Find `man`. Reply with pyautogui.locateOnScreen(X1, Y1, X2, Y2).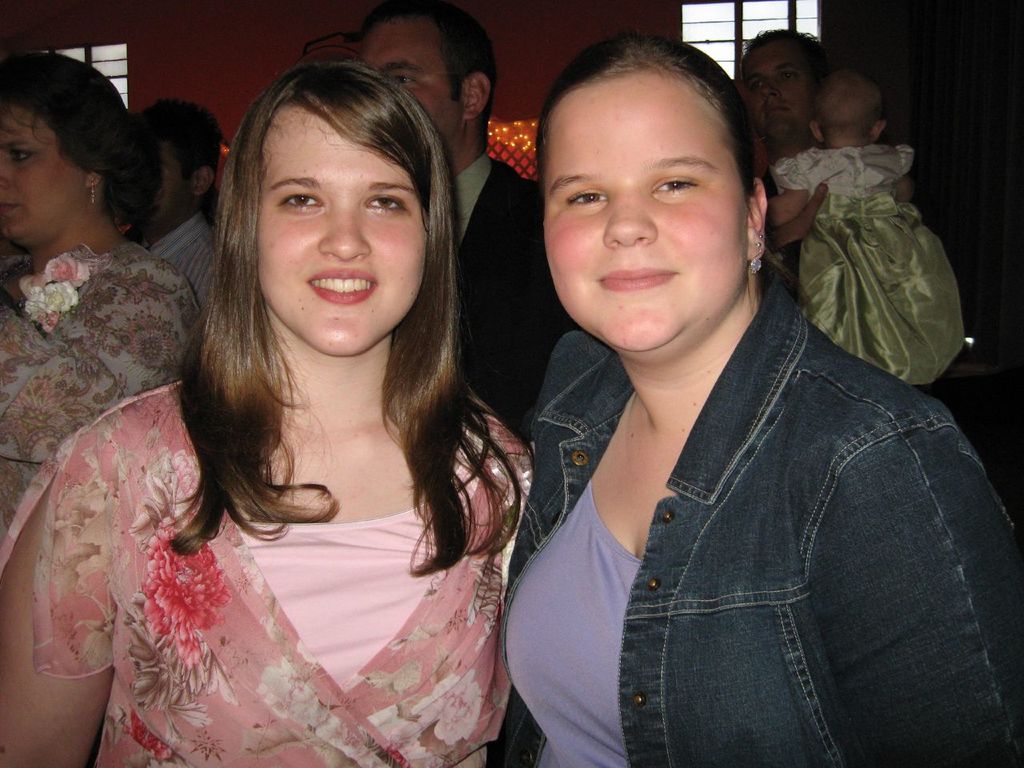
pyautogui.locateOnScreen(351, 0, 582, 440).
